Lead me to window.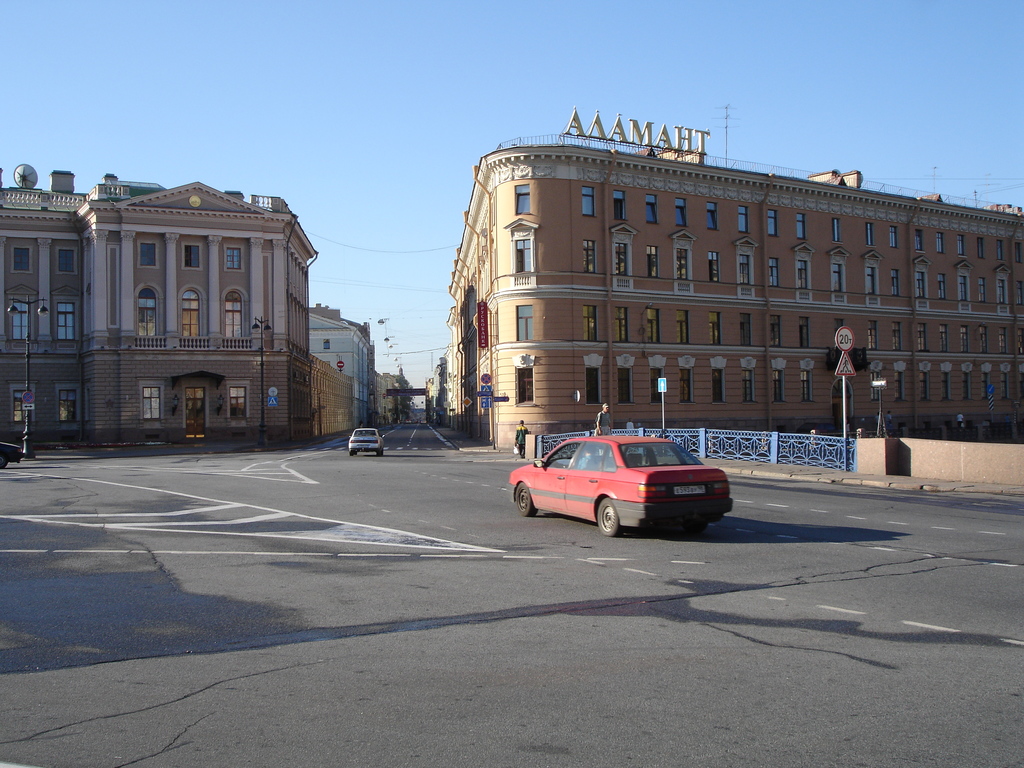
Lead to 609:192:628:225.
